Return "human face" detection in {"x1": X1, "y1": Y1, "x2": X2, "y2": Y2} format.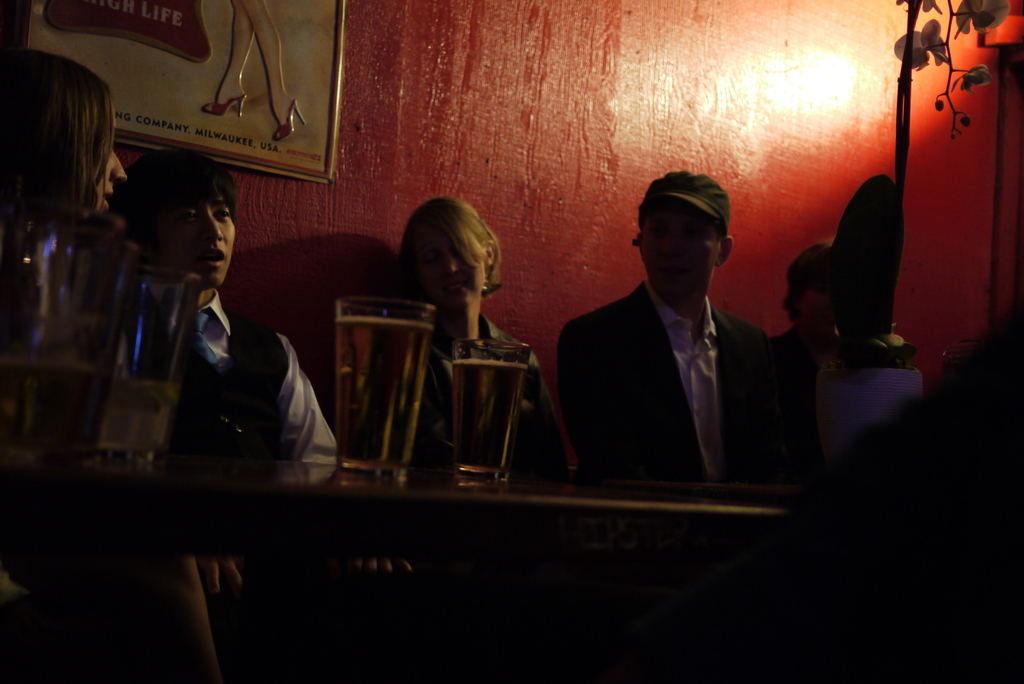
{"x1": 638, "y1": 200, "x2": 722, "y2": 292}.
